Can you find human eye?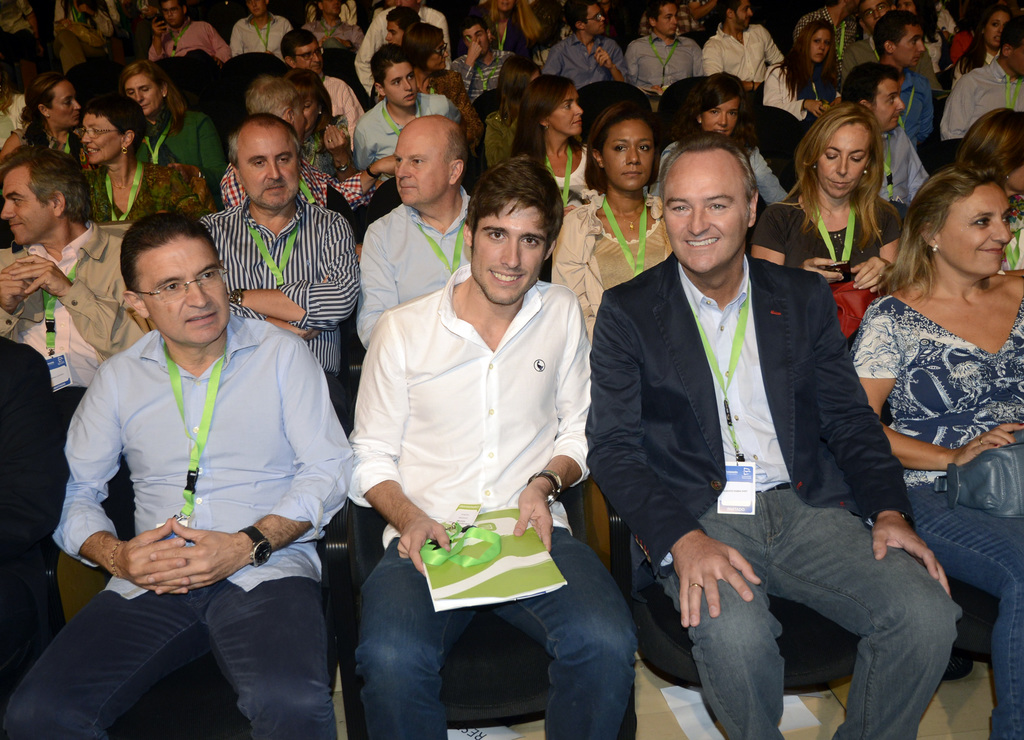
Yes, bounding box: bbox(411, 159, 425, 167).
